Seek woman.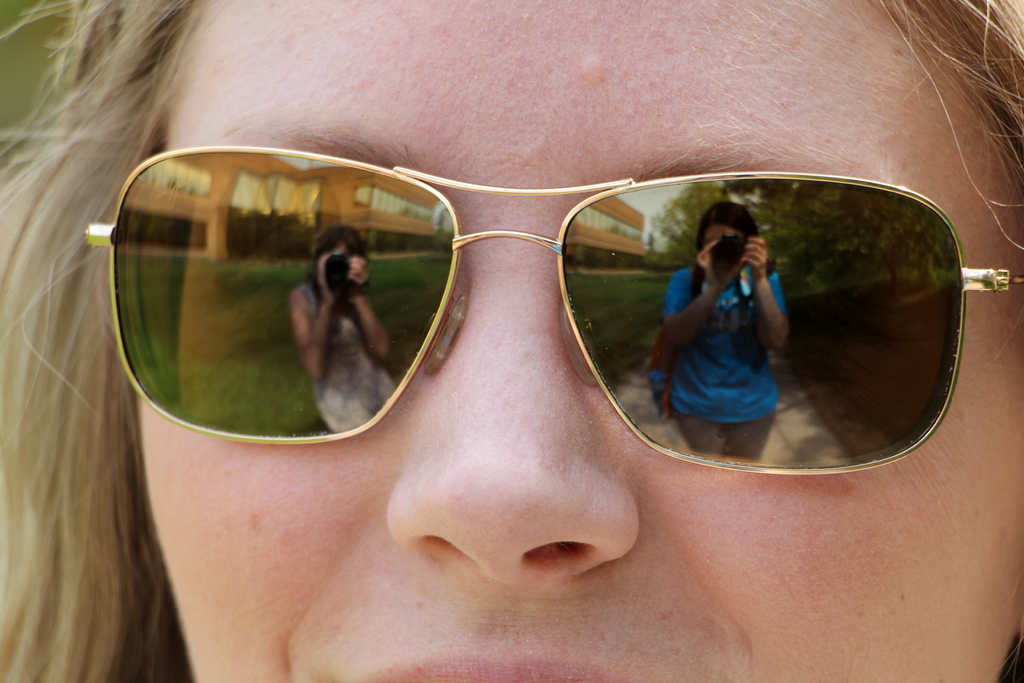
box=[660, 193, 816, 448].
